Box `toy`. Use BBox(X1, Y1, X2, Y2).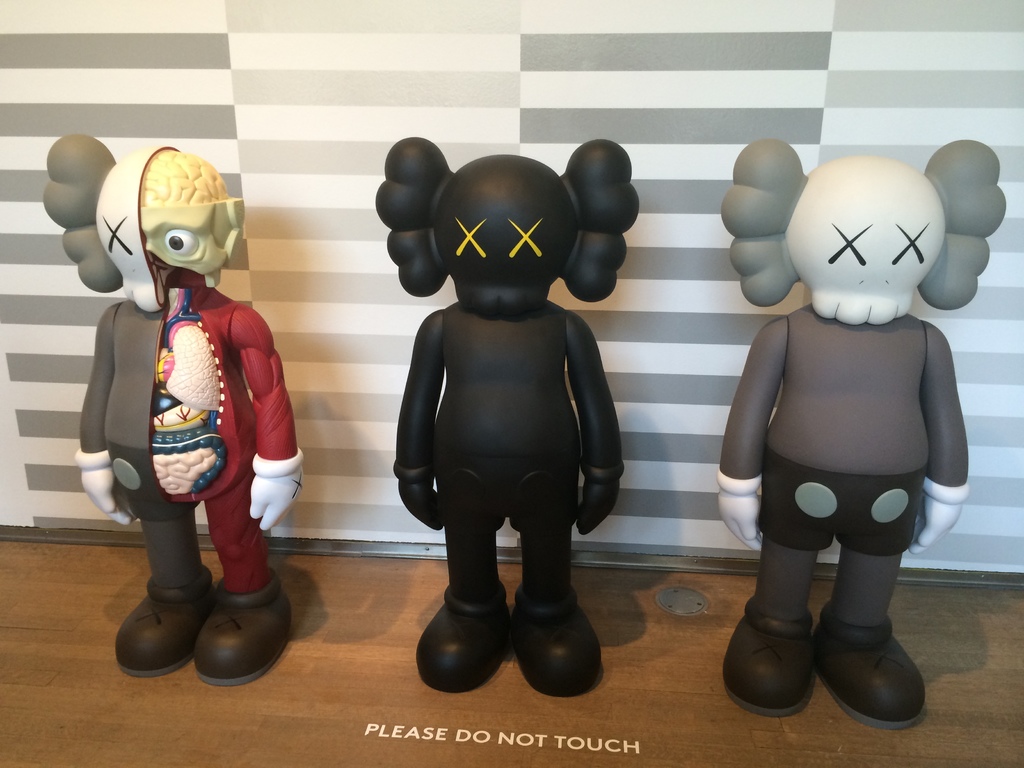
BBox(367, 126, 631, 701).
